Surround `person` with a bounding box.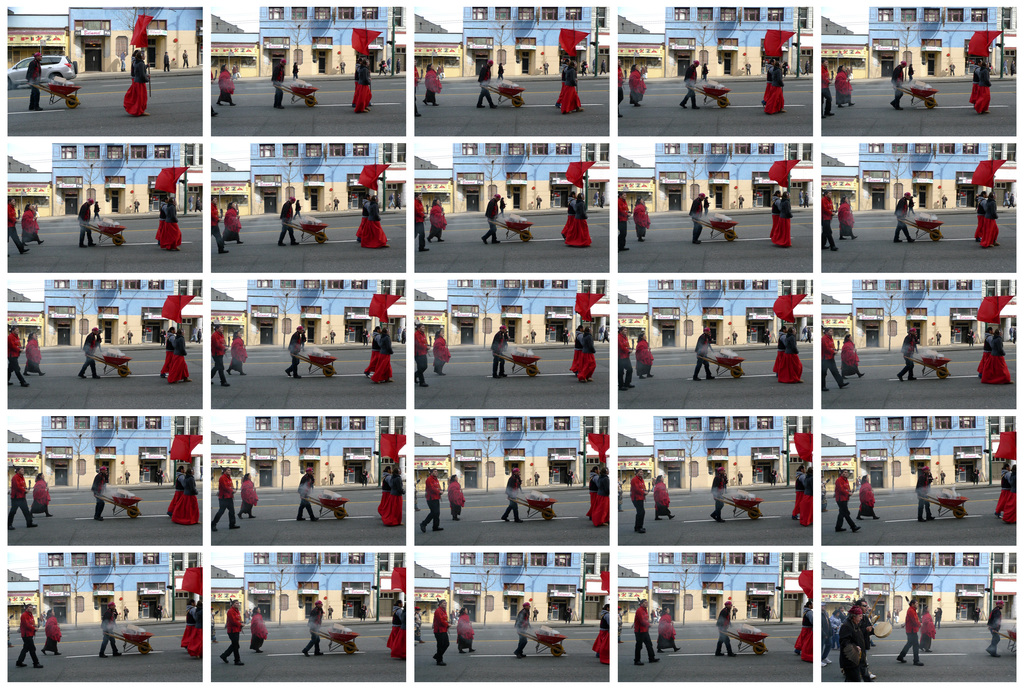
(510,595,530,663).
